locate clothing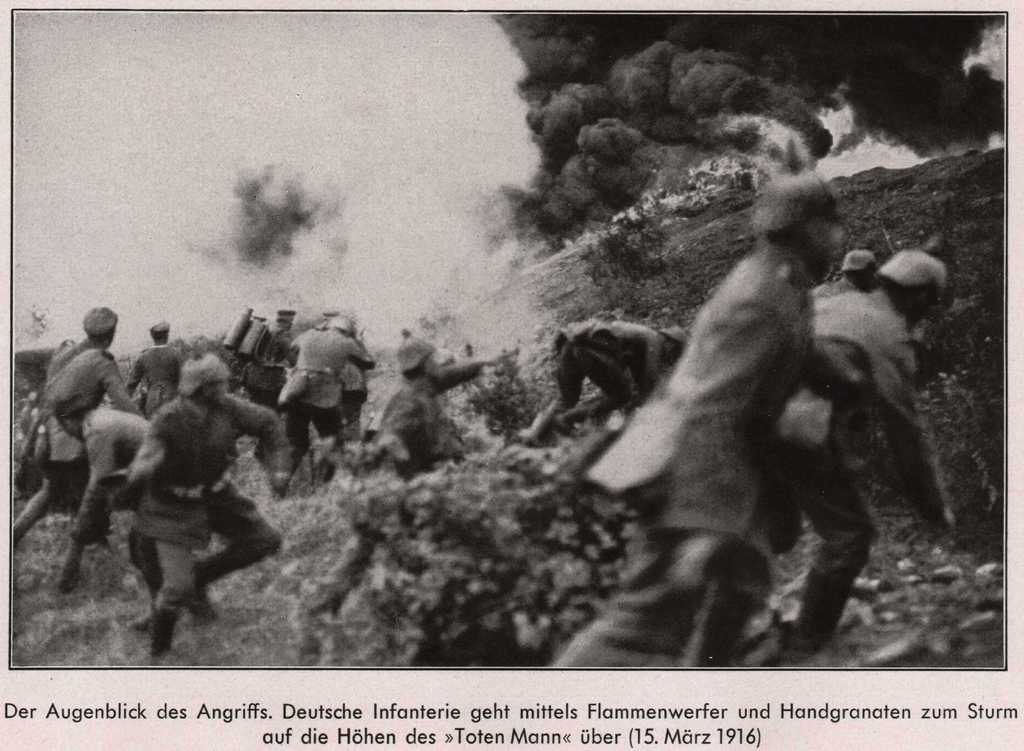
537/313/667/436
